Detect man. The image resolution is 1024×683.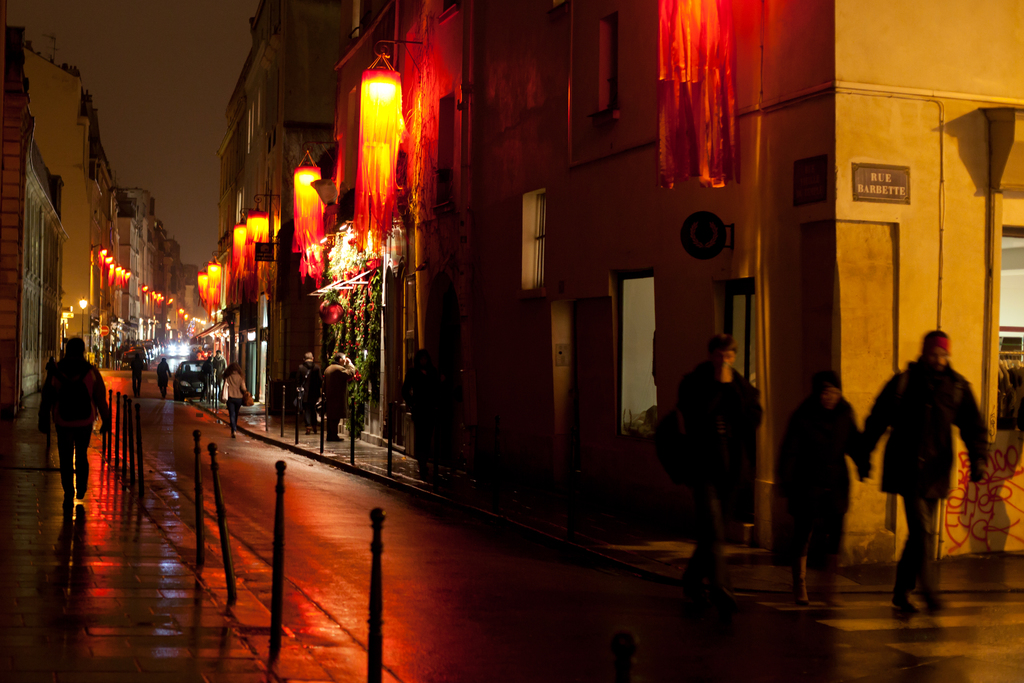
locate(130, 352, 145, 397).
